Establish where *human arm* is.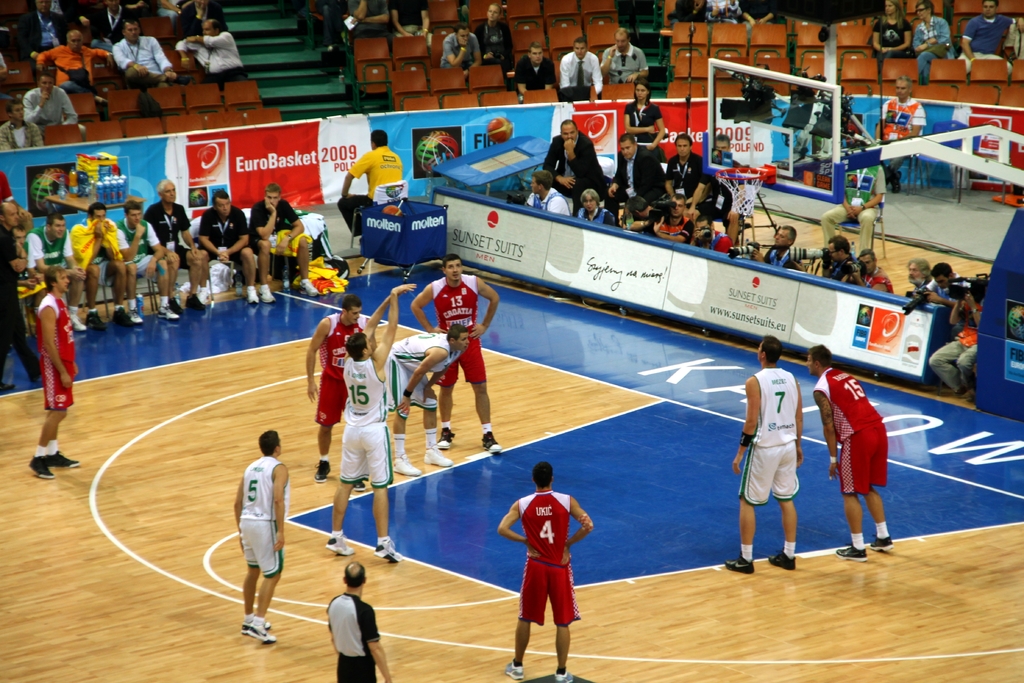
Established at rect(626, 53, 649, 85).
